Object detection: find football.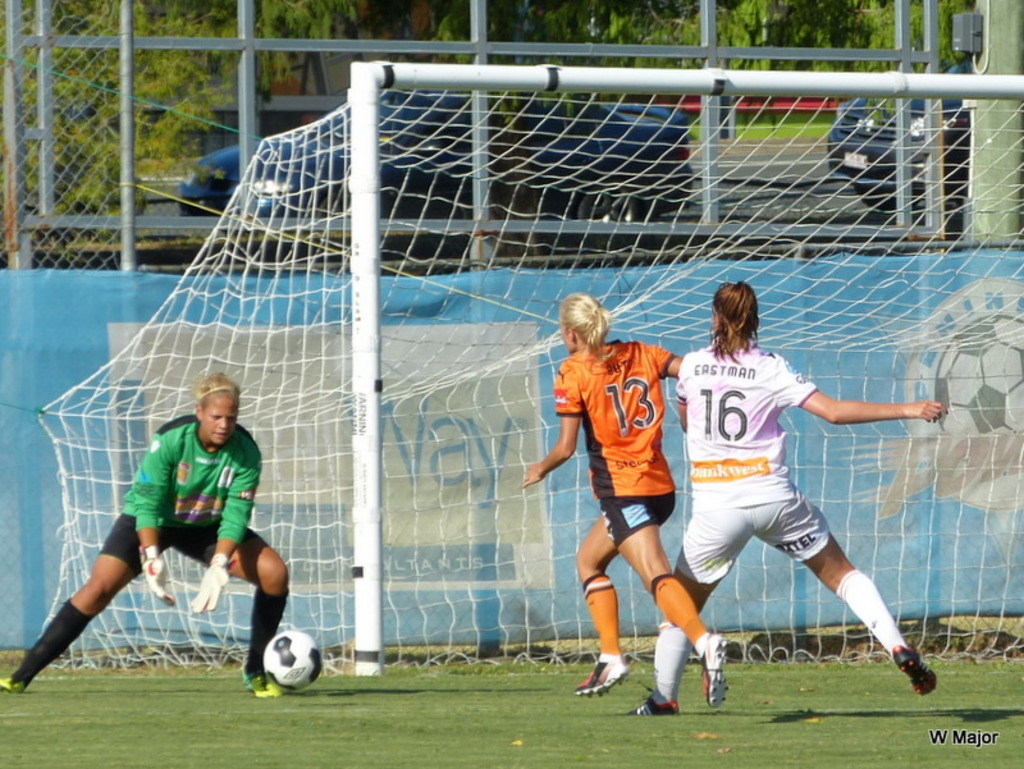
bbox=[257, 631, 319, 691].
